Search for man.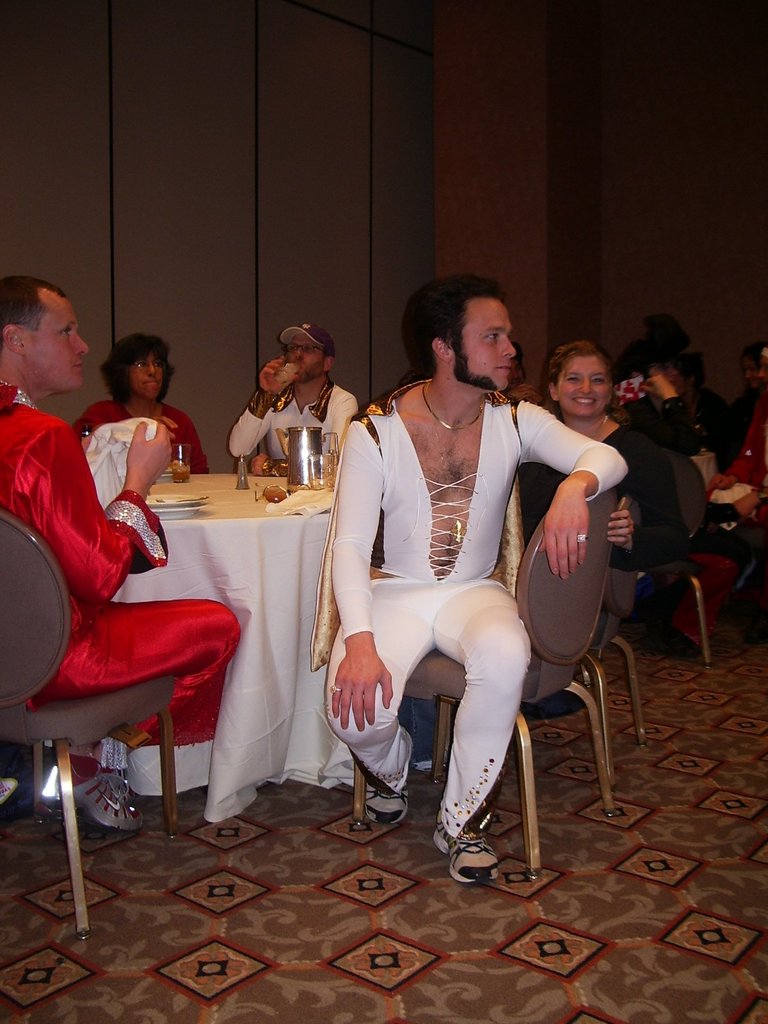
Found at <bbox>316, 297, 619, 870</bbox>.
